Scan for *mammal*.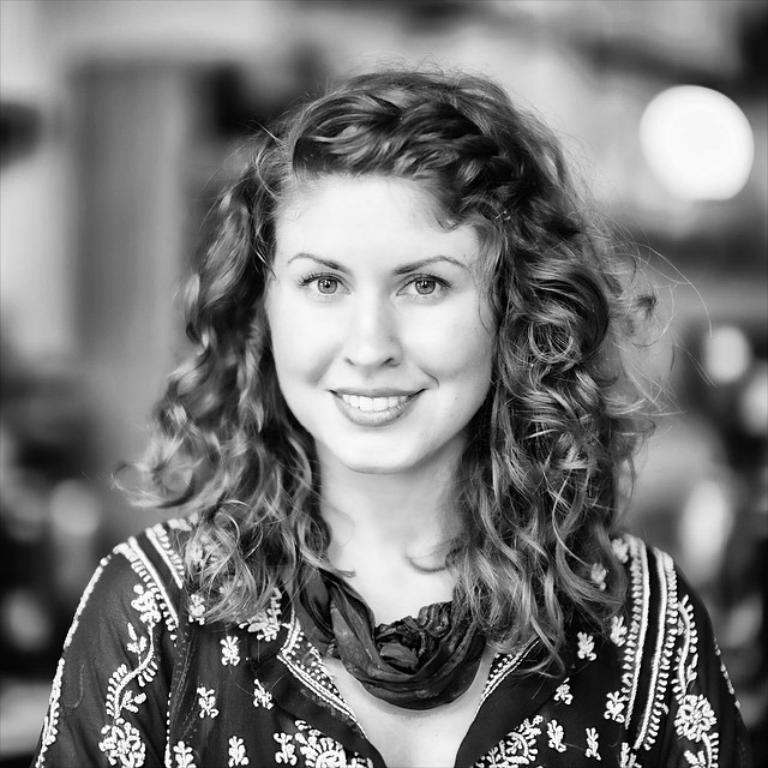
Scan result: <bbox>30, 52, 751, 767</bbox>.
